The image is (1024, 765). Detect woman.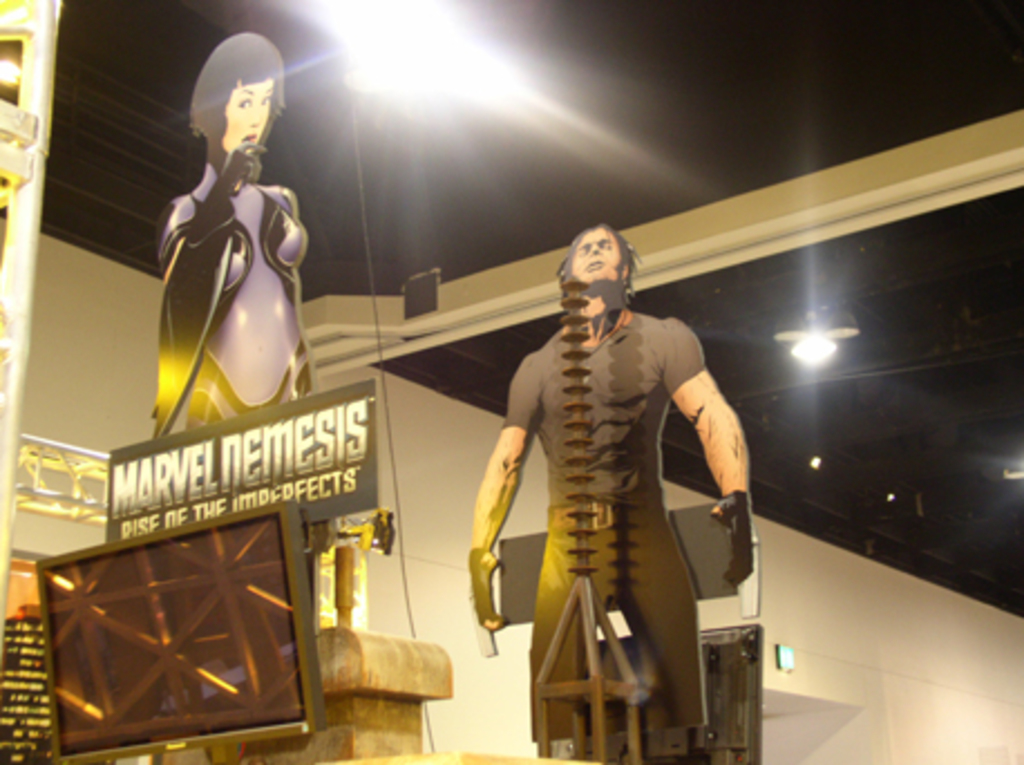
Detection: Rect(150, 25, 317, 429).
